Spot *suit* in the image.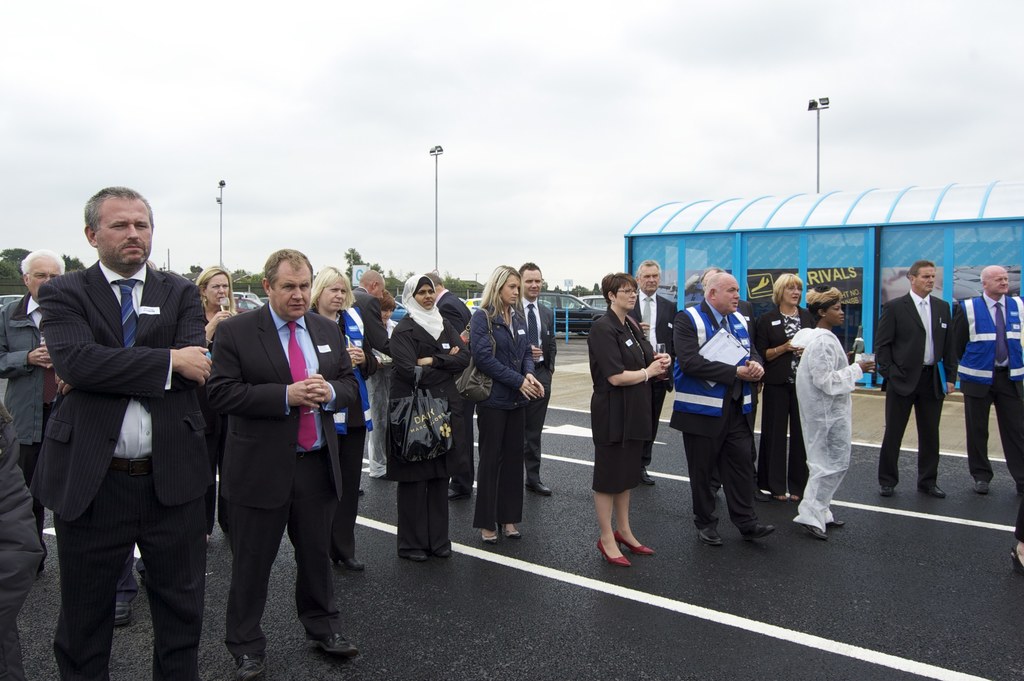
*suit* found at rect(207, 299, 360, 658).
